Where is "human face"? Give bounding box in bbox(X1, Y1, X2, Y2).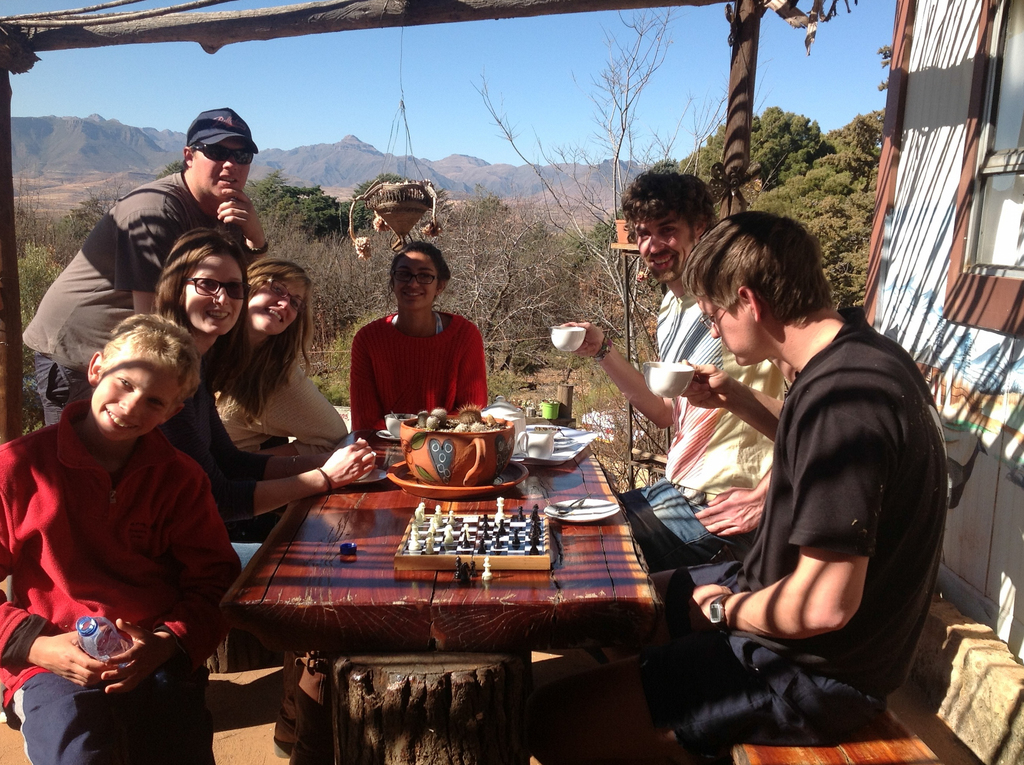
bbox(245, 276, 308, 350).
